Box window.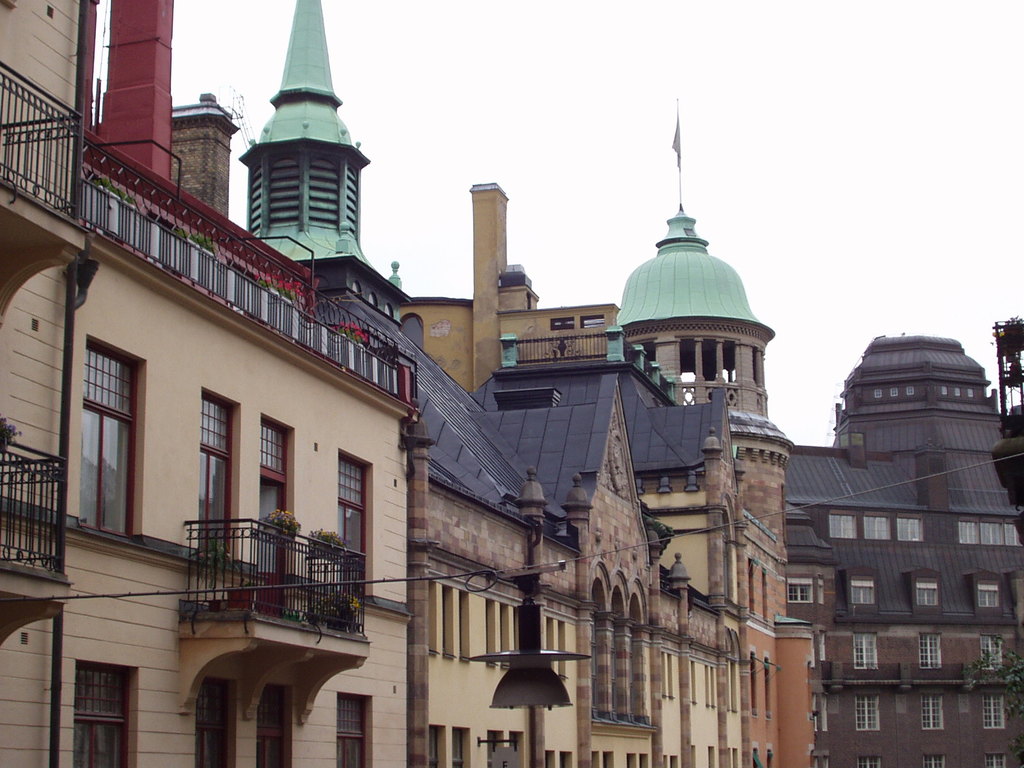
detection(351, 344, 376, 388).
